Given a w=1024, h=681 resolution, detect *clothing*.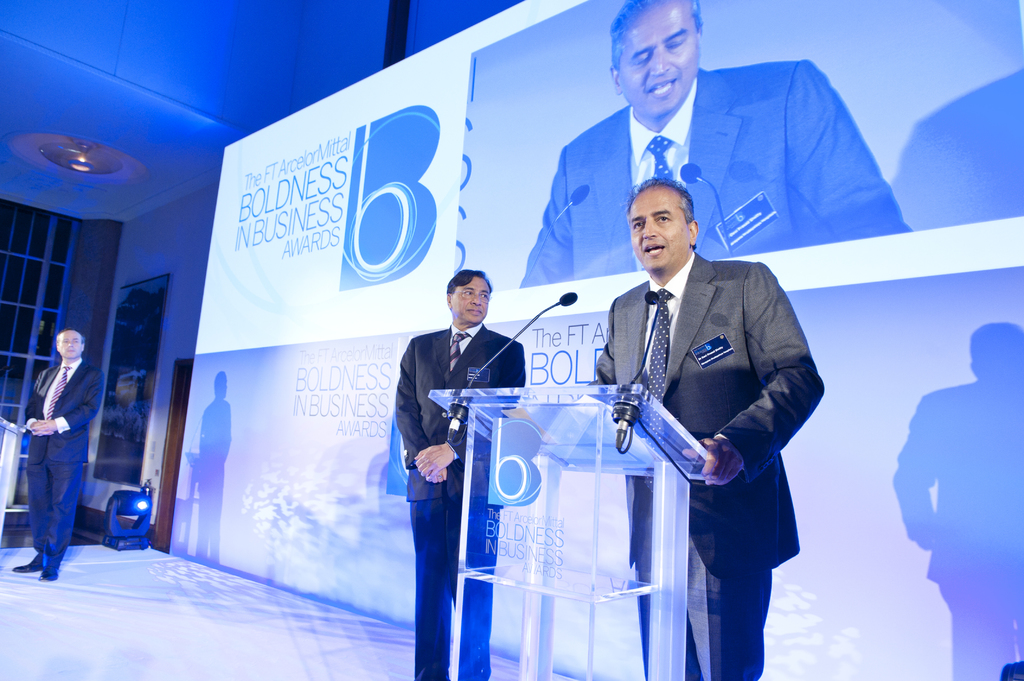
(left=12, top=313, right=104, bottom=572).
